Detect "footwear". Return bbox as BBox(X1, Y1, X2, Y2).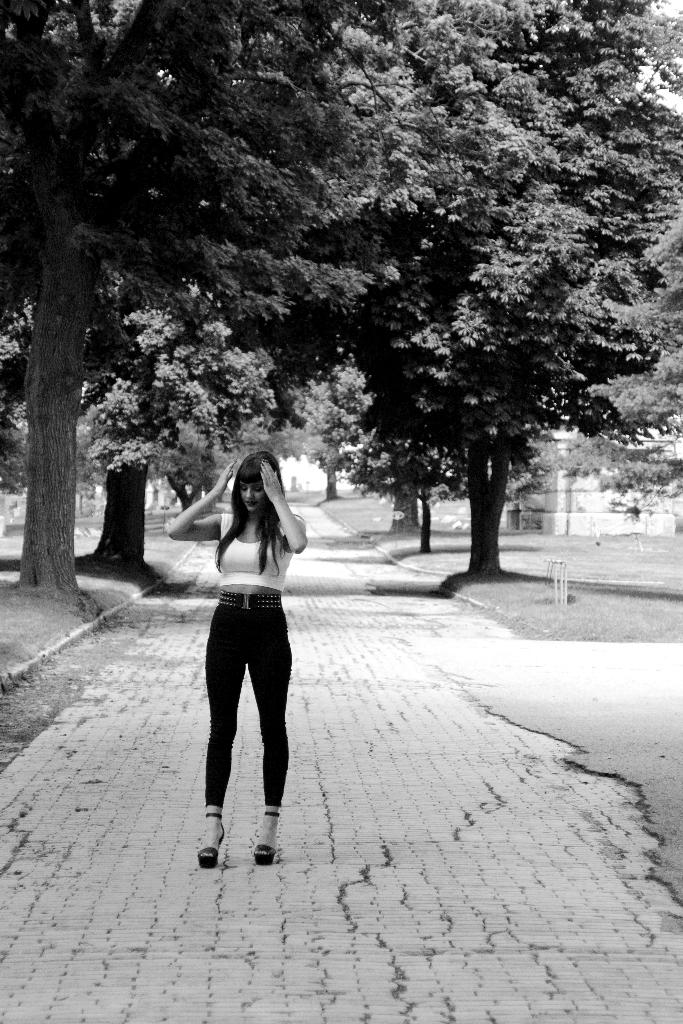
BBox(197, 805, 227, 868).
